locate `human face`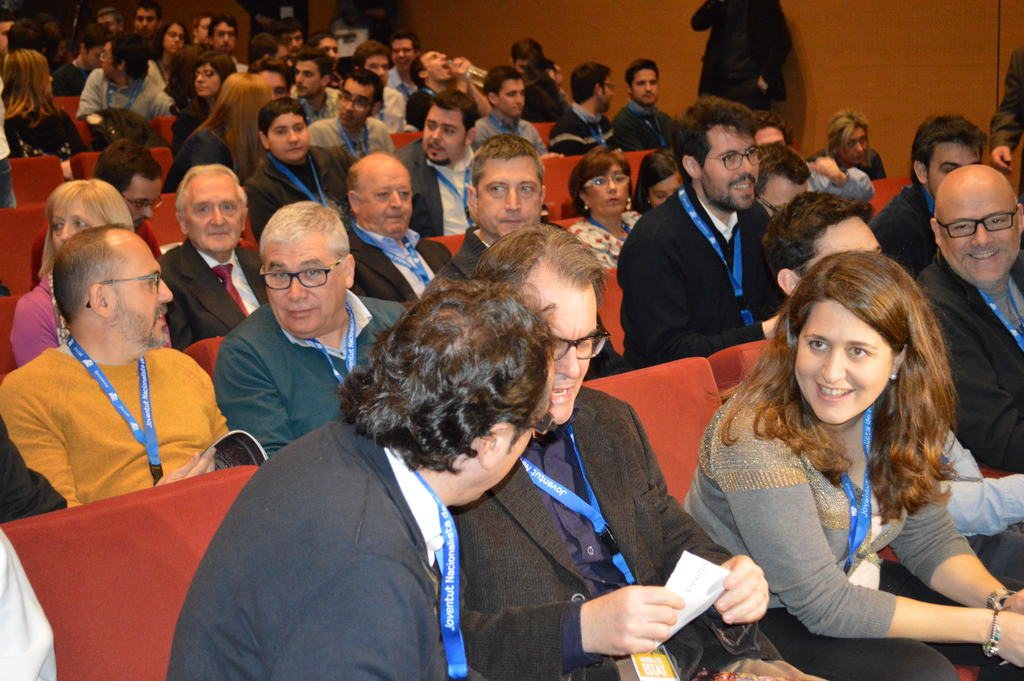
[x1=474, y1=159, x2=544, y2=236]
